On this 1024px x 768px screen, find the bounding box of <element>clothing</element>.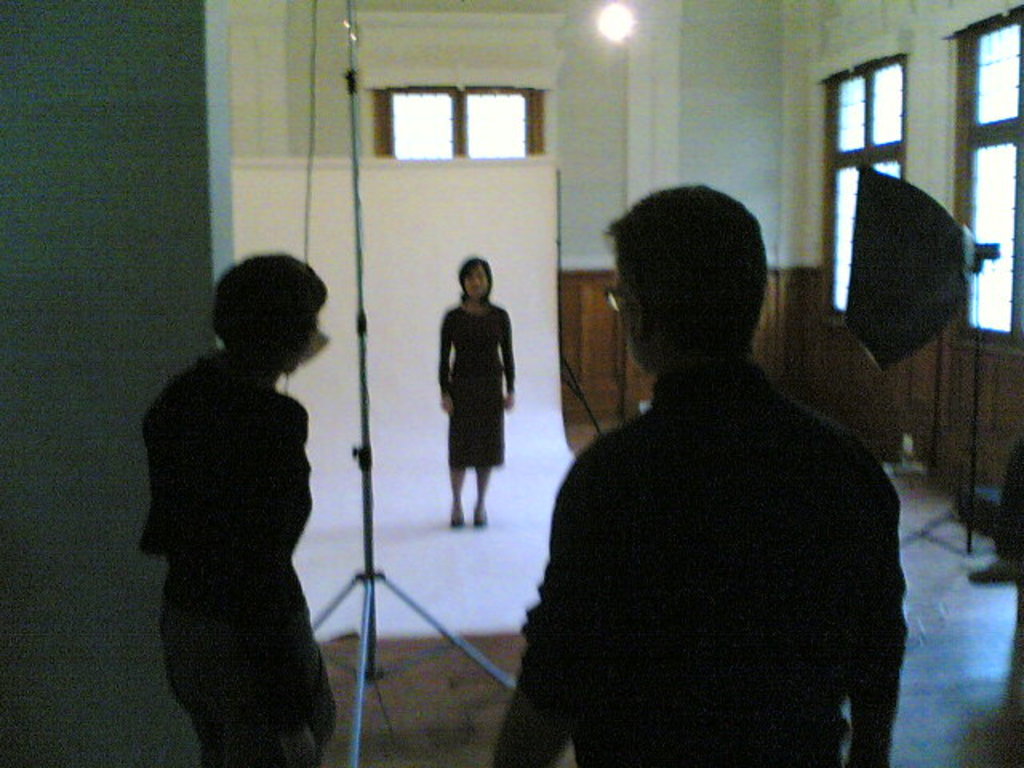
Bounding box: 434 302 517 520.
